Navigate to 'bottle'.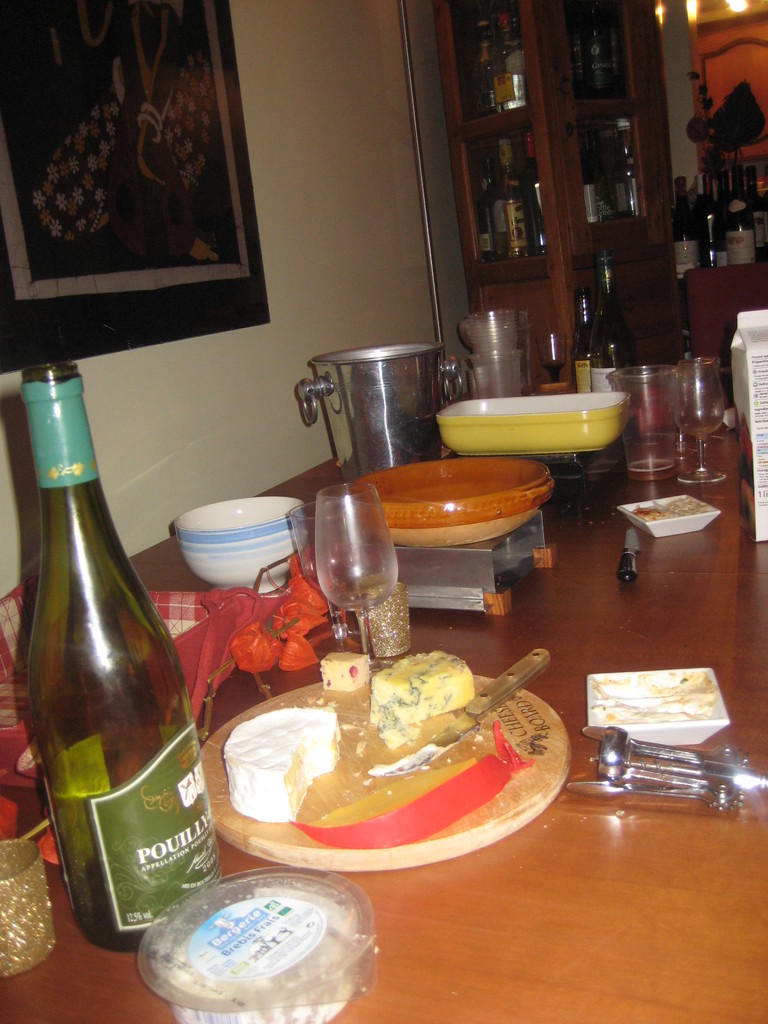
Navigation target: locate(17, 339, 206, 944).
